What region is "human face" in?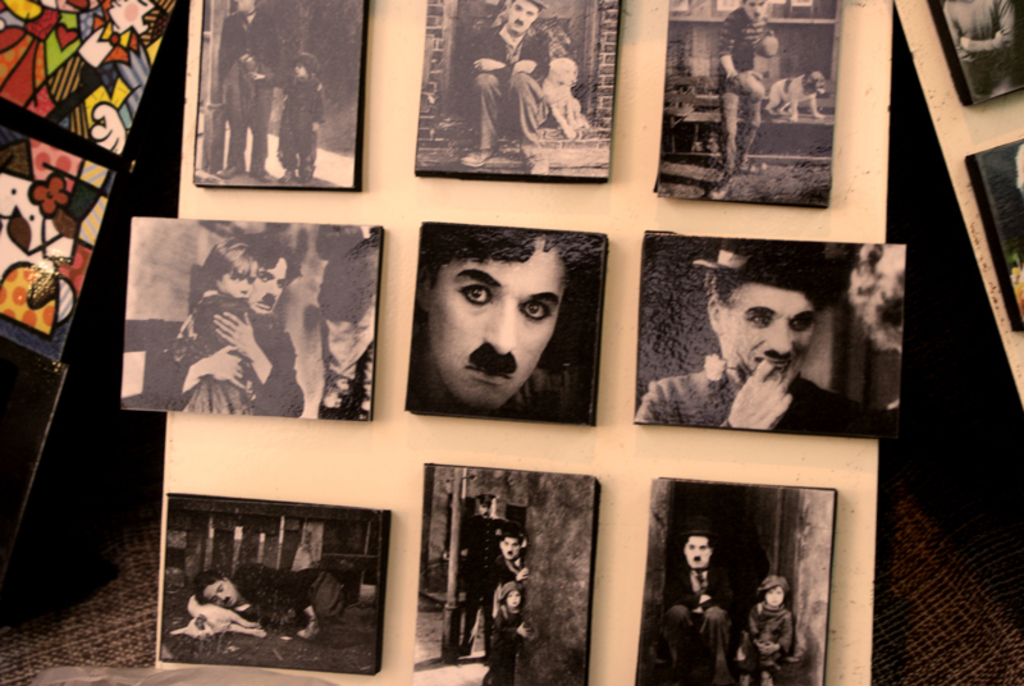
rect(428, 246, 567, 411).
